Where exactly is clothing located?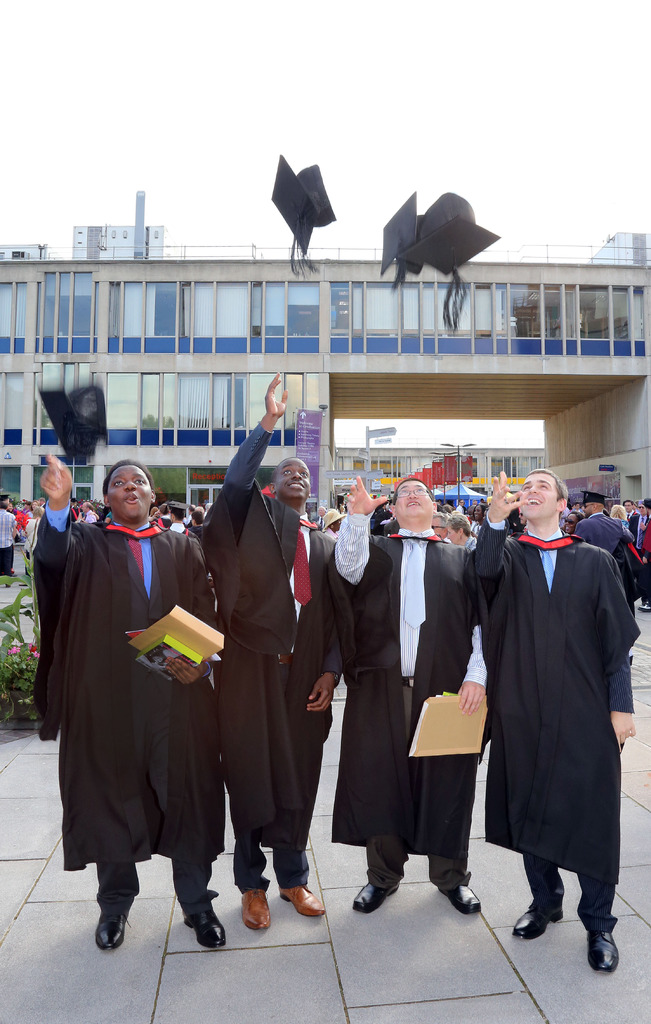
Its bounding box is locate(309, 531, 477, 886).
